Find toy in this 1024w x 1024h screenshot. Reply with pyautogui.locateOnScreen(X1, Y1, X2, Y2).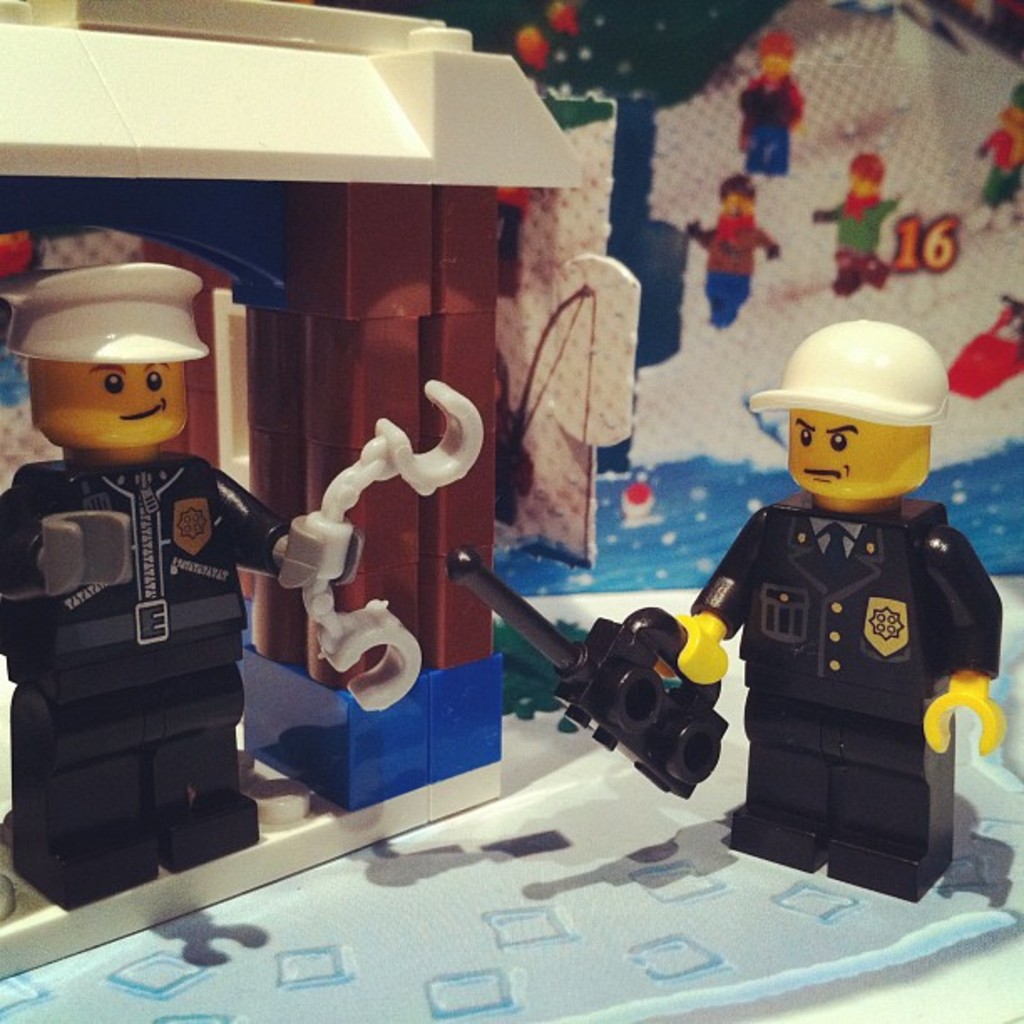
pyautogui.locateOnScreen(438, 550, 730, 795).
